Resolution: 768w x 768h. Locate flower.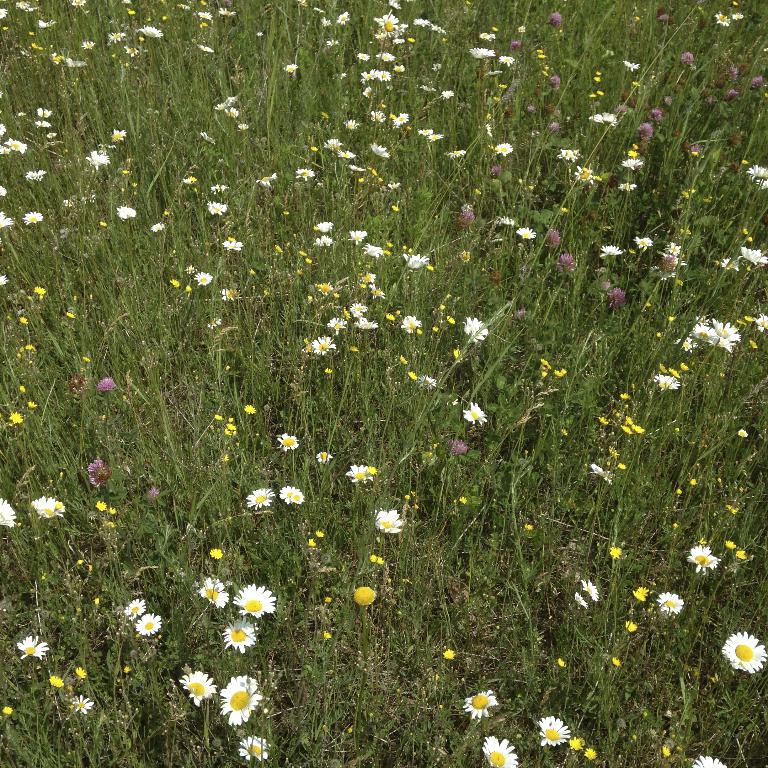
x1=352, y1=585, x2=376, y2=609.
